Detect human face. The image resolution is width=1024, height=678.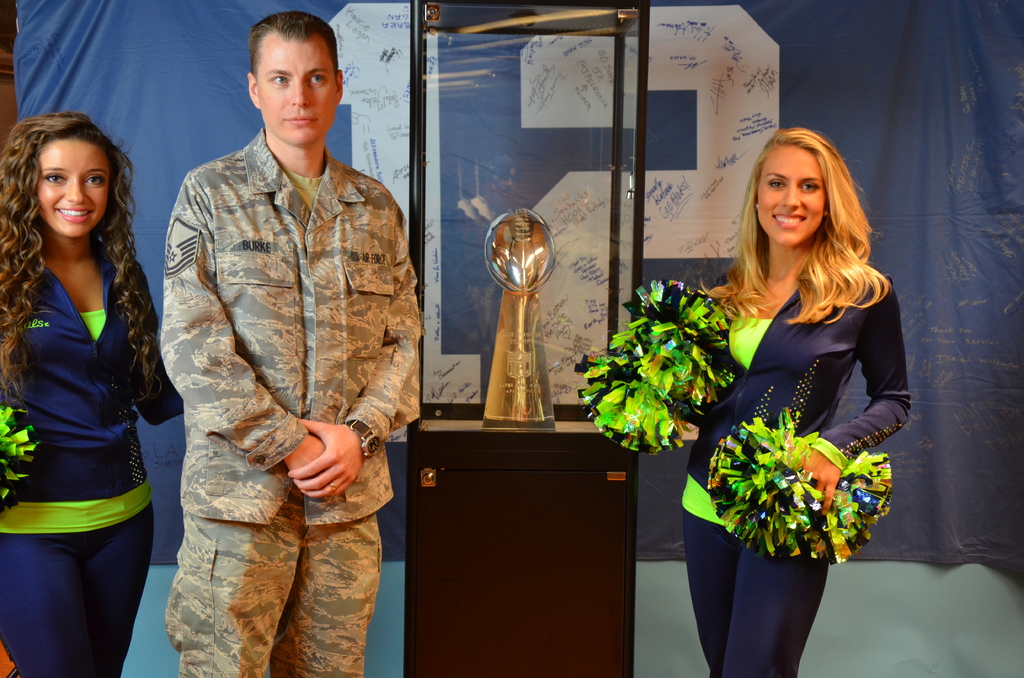
<bbox>36, 141, 108, 238</bbox>.
